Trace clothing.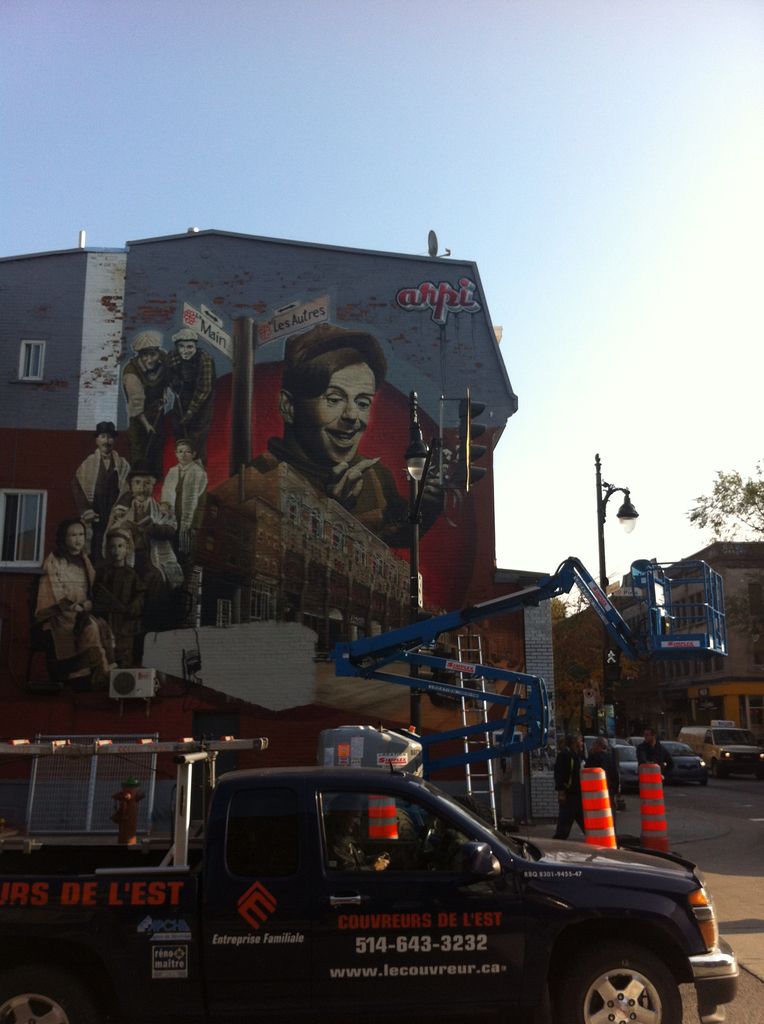
Traced to 593 736 628 808.
